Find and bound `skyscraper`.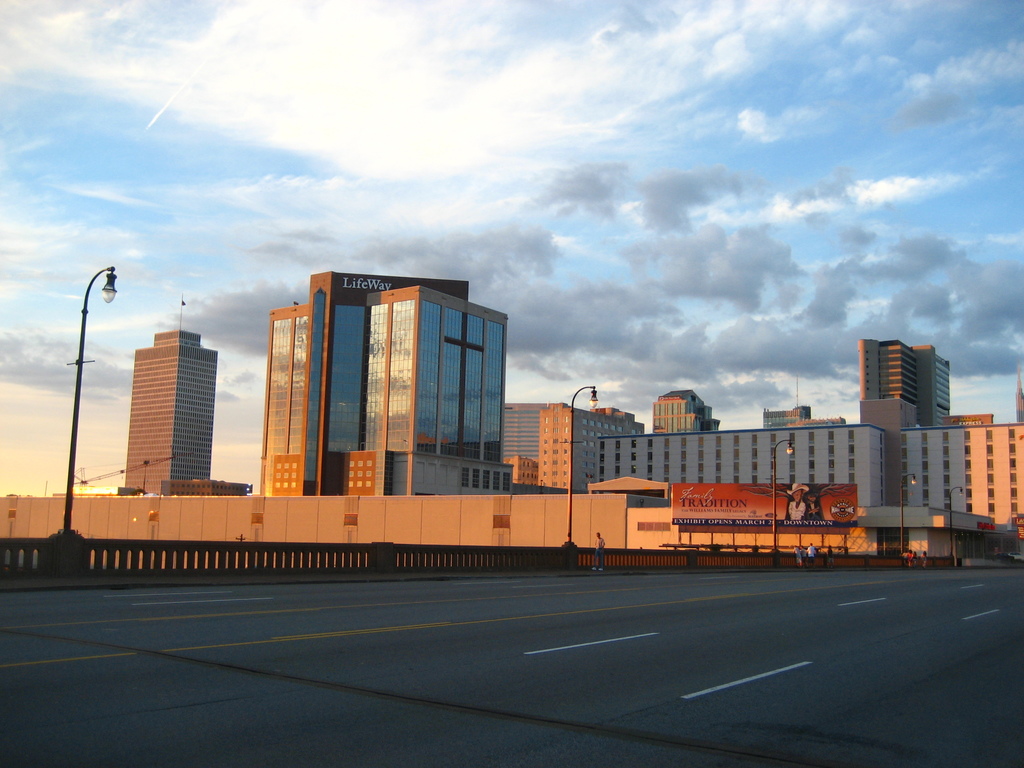
Bound: bbox(94, 289, 222, 515).
